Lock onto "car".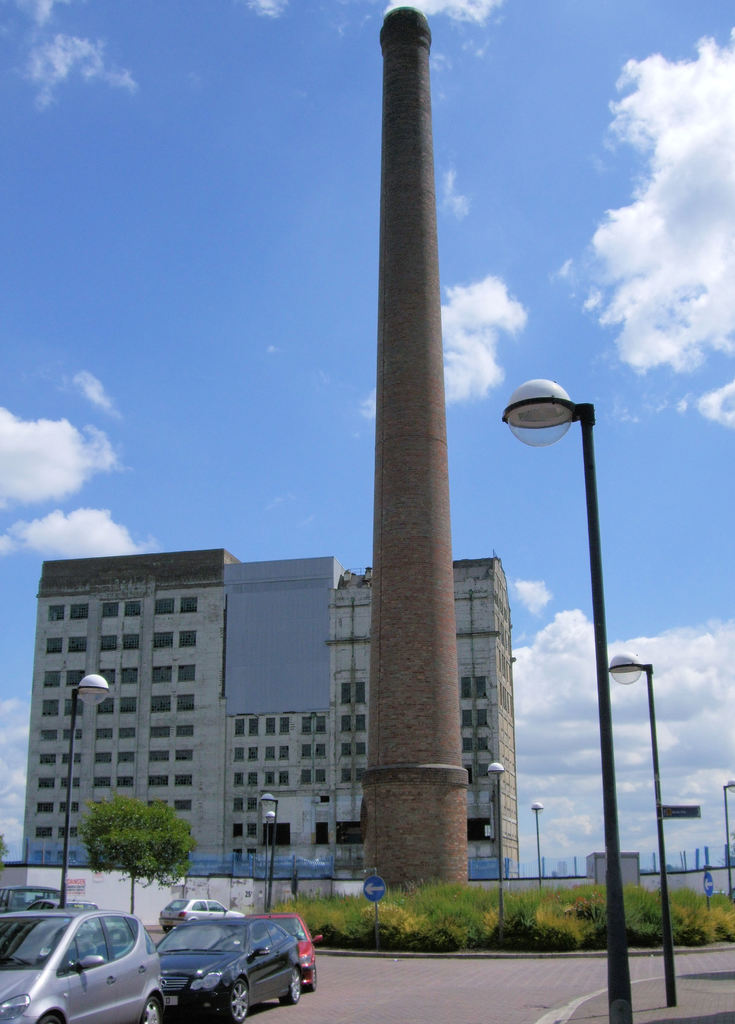
Locked: select_region(163, 917, 300, 1023).
